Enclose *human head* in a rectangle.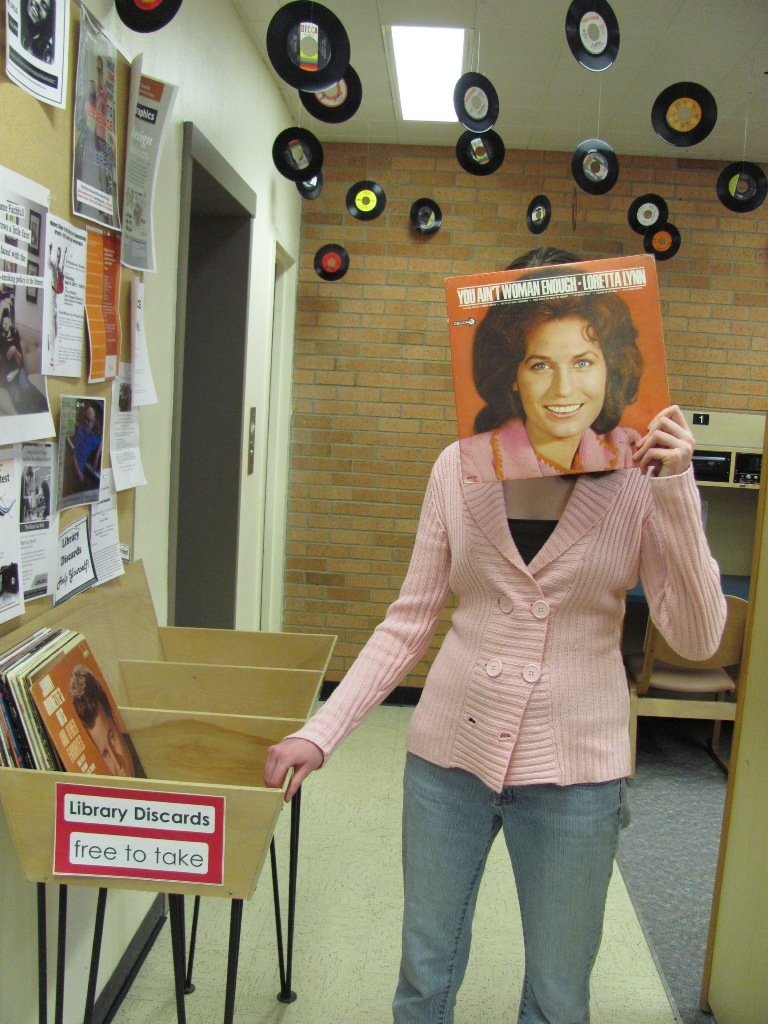
bbox=(505, 244, 585, 271).
